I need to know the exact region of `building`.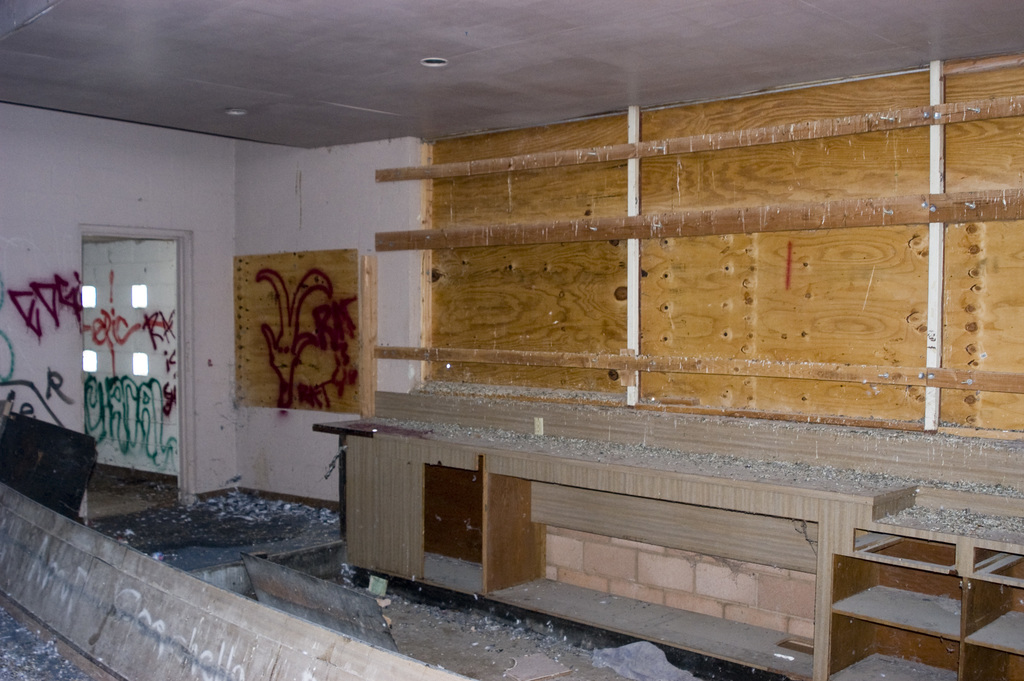
Region: 0:0:1023:680.
